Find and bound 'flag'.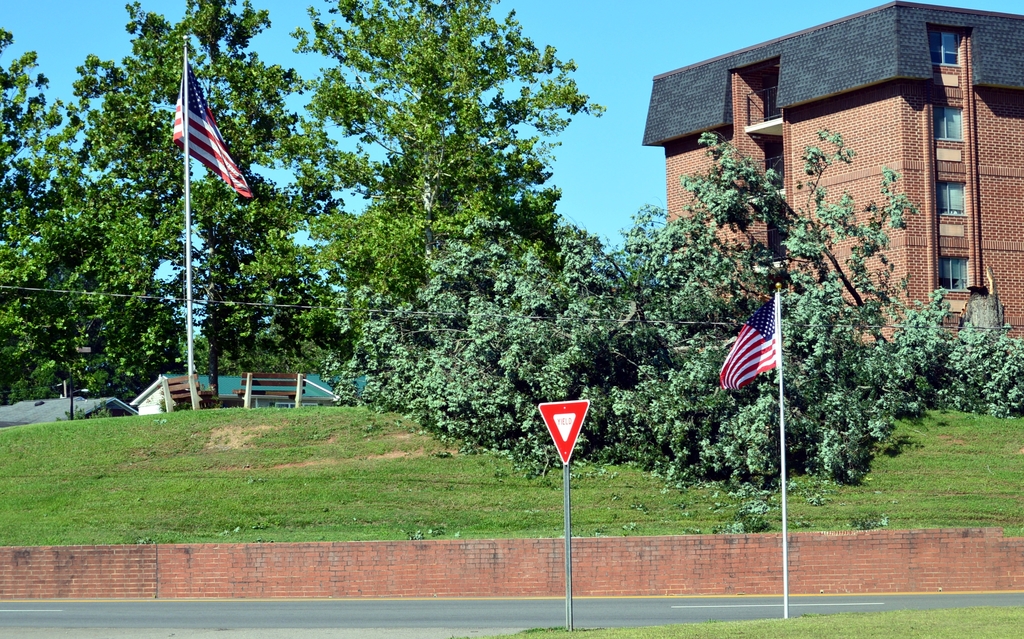
Bound: 707:287:784:391.
